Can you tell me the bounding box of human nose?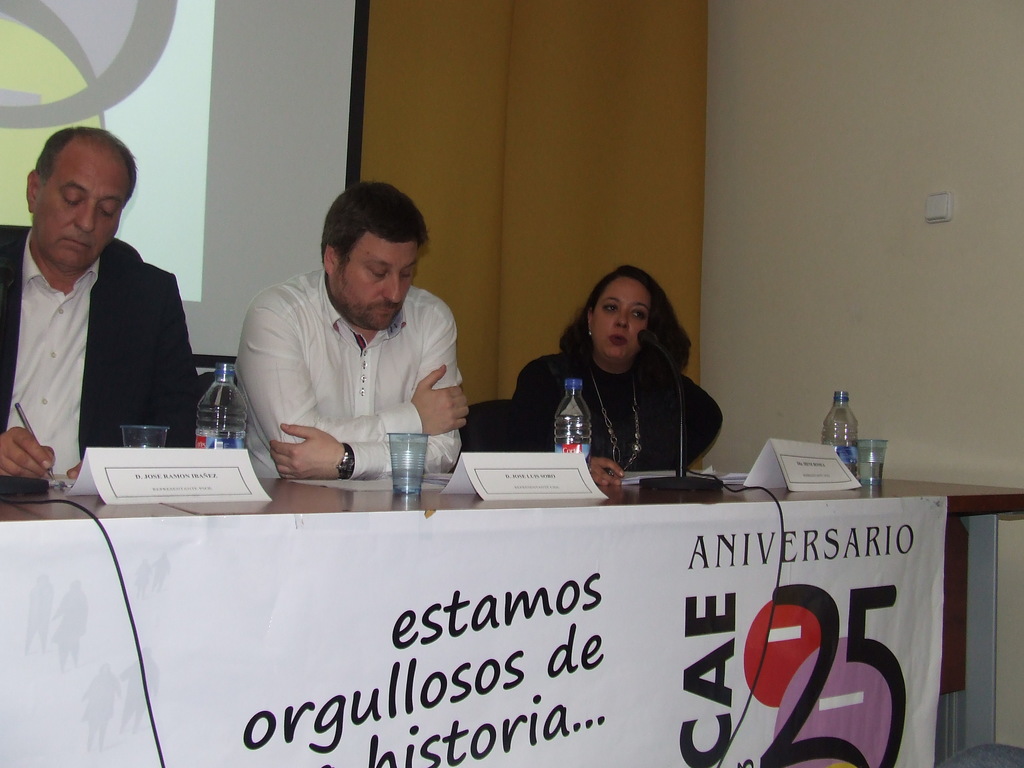
left=381, top=273, right=404, bottom=307.
